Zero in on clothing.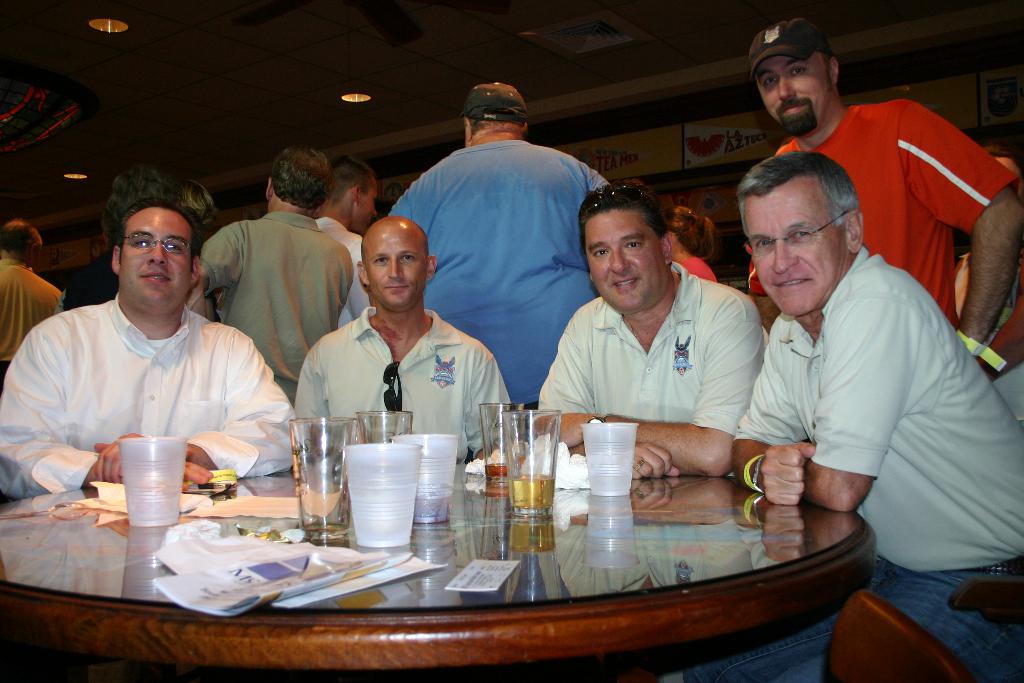
Zeroed in: bbox=(534, 257, 764, 436).
